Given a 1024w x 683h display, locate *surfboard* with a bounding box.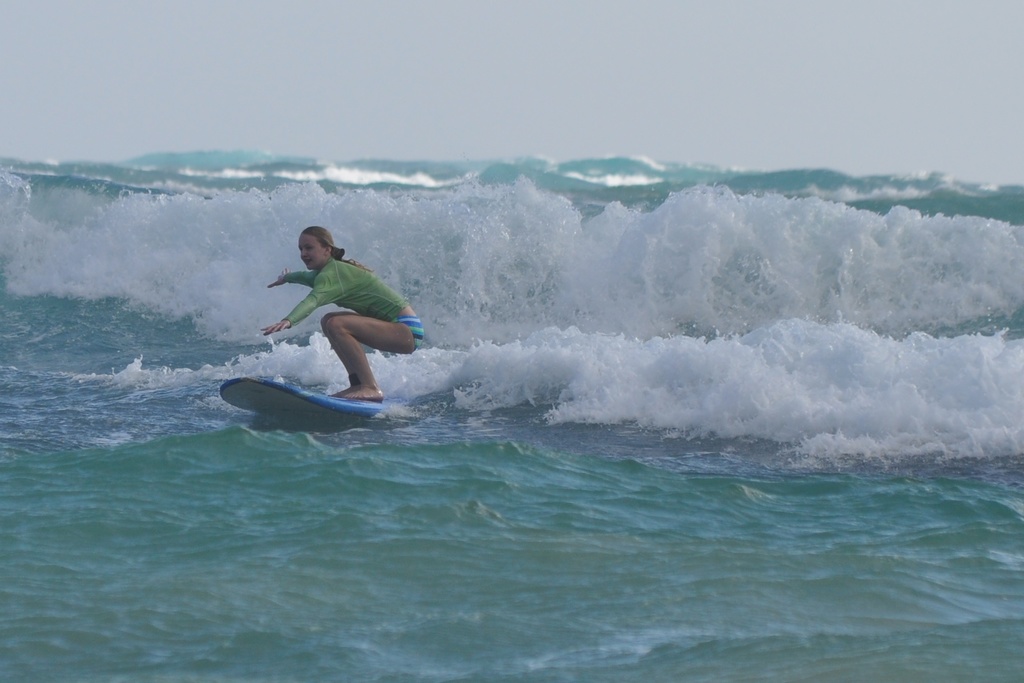
Located: pyautogui.locateOnScreen(217, 377, 399, 422).
